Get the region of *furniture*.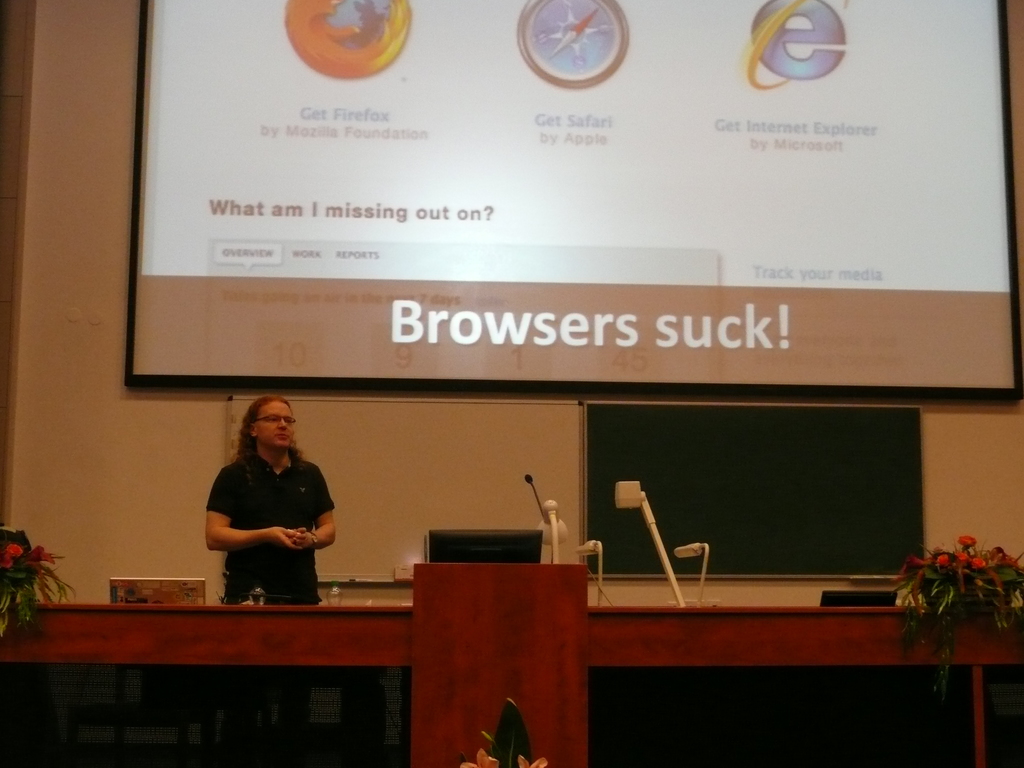
(x1=424, y1=528, x2=546, y2=561).
